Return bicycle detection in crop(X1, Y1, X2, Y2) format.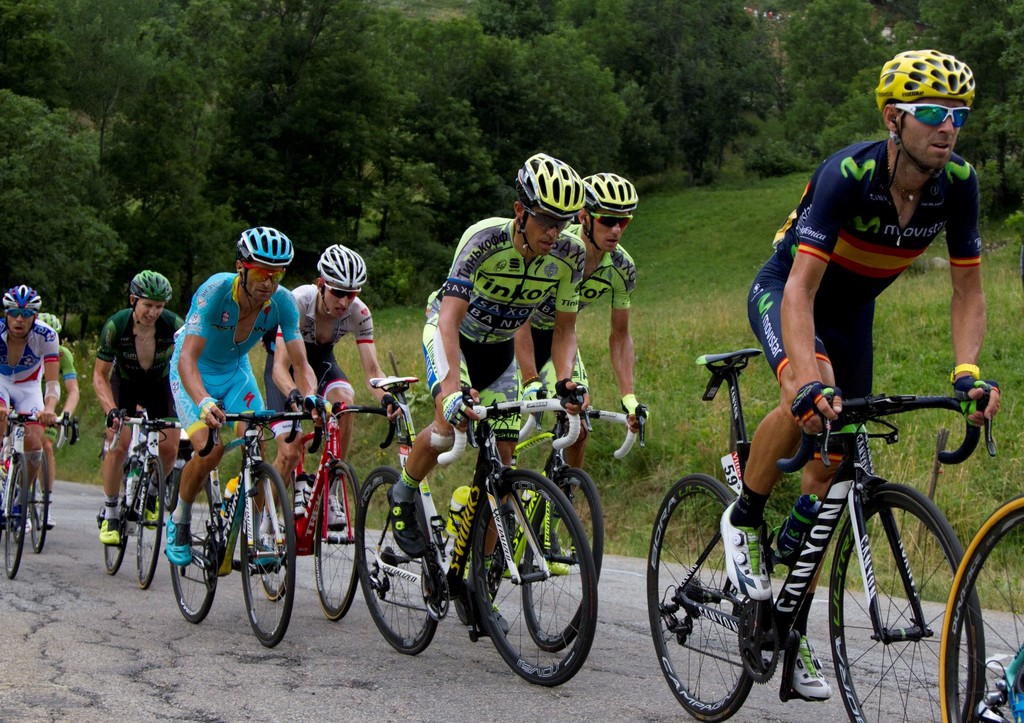
crop(633, 362, 1005, 722).
